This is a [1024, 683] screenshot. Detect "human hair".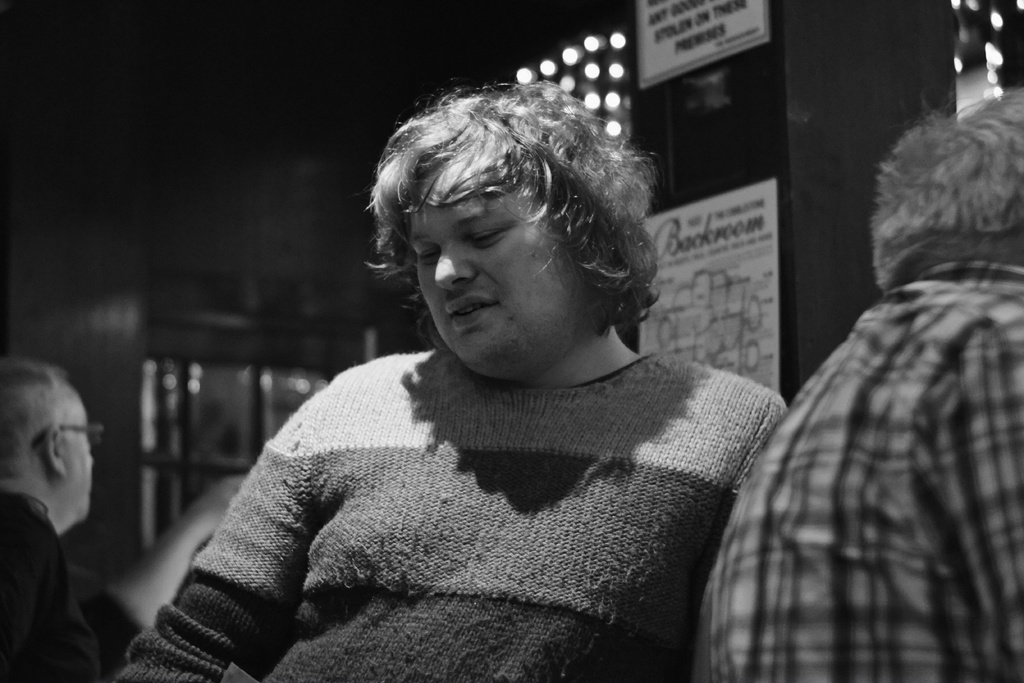
region(0, 352, 68, 486).
